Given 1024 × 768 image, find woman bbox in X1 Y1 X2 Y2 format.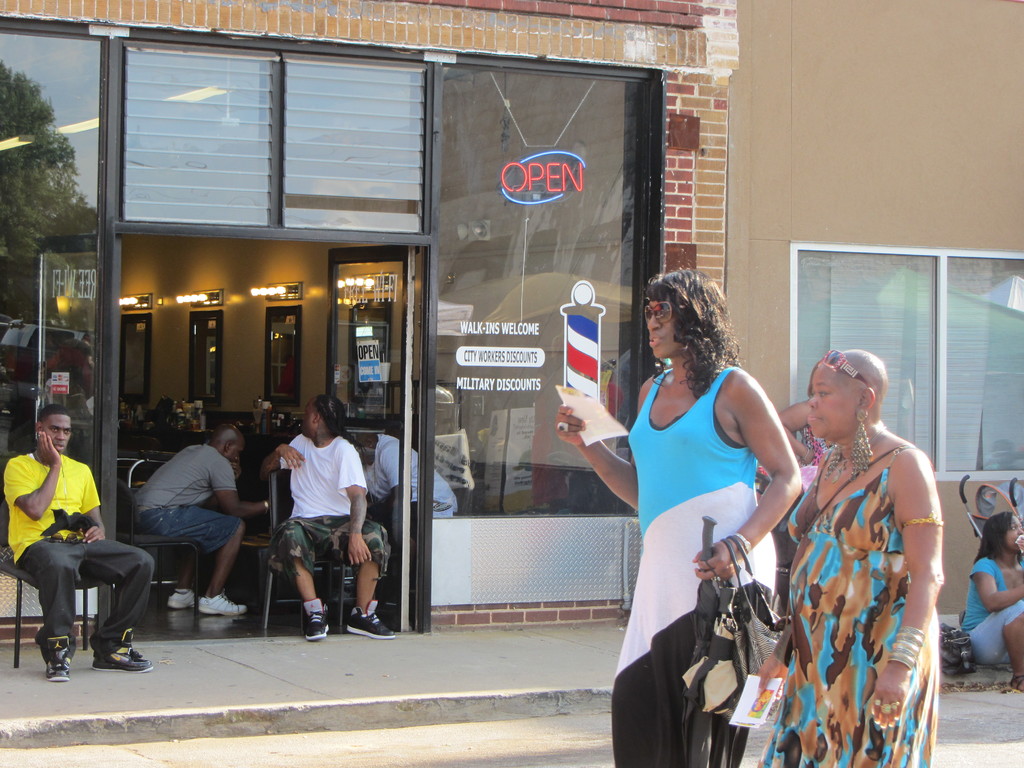
747 341 947 767.
